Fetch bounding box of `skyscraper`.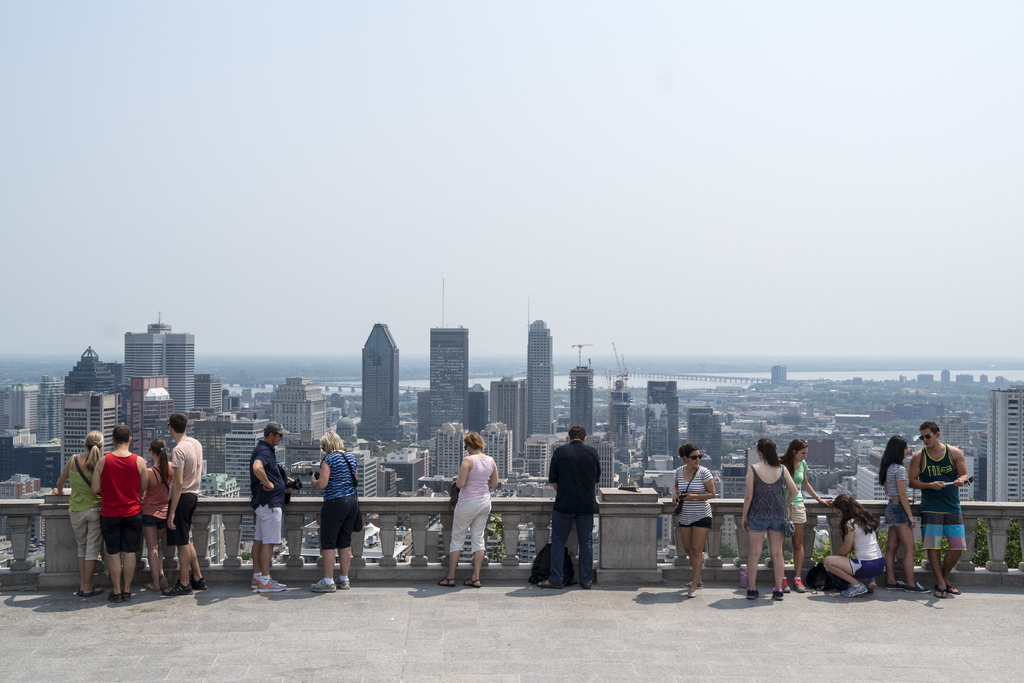
Bbox: x1=0, y1=433, x2=31, y2=483.
